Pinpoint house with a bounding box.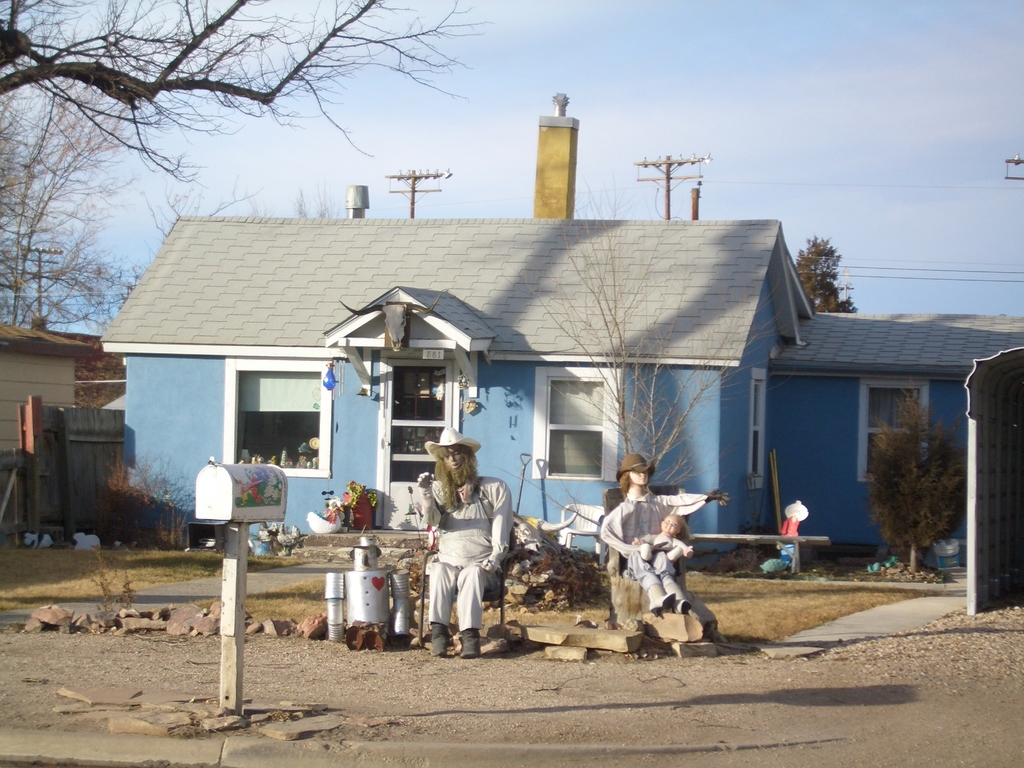
<region>99, 93, 1023, 573</region>.
